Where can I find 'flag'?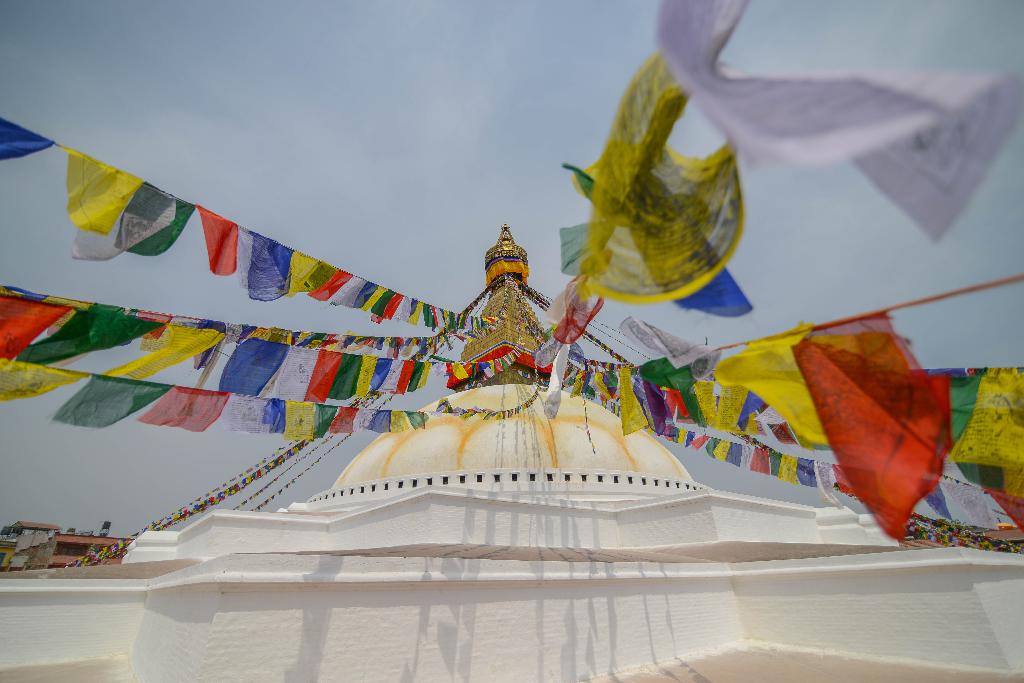
You can find it at <box>800,336,948,548</box>.
